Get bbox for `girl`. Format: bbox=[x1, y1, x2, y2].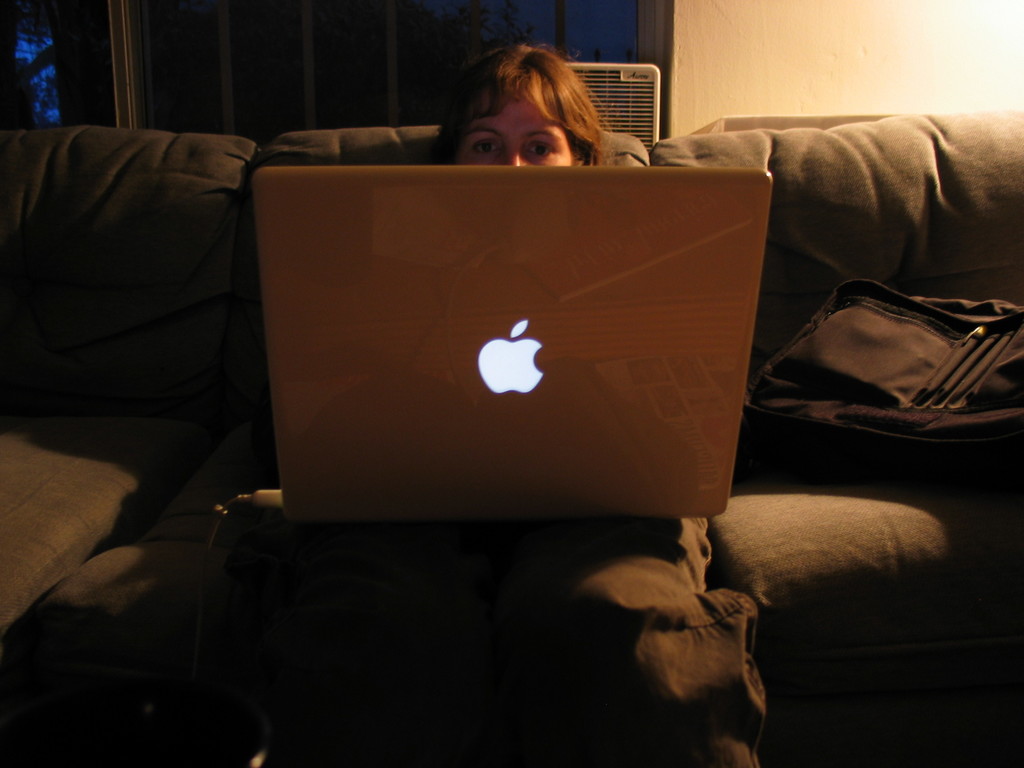
bbox=[220, 42, 752, 756].
